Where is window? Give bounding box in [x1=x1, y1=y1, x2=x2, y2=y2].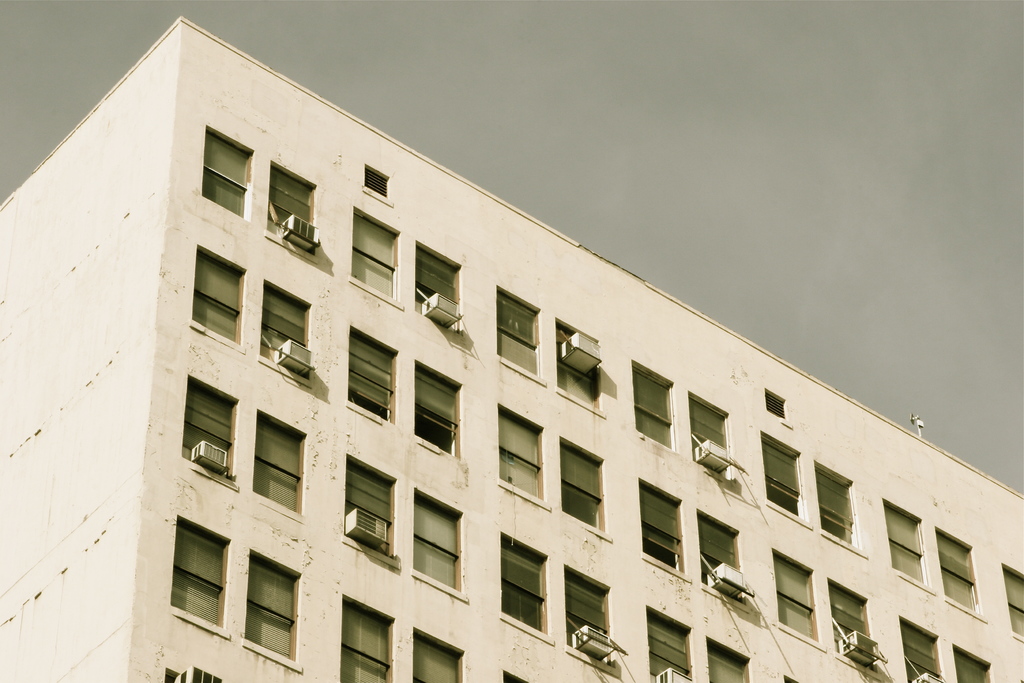
[x1=410, y1=486, x2=462, y2=594].
